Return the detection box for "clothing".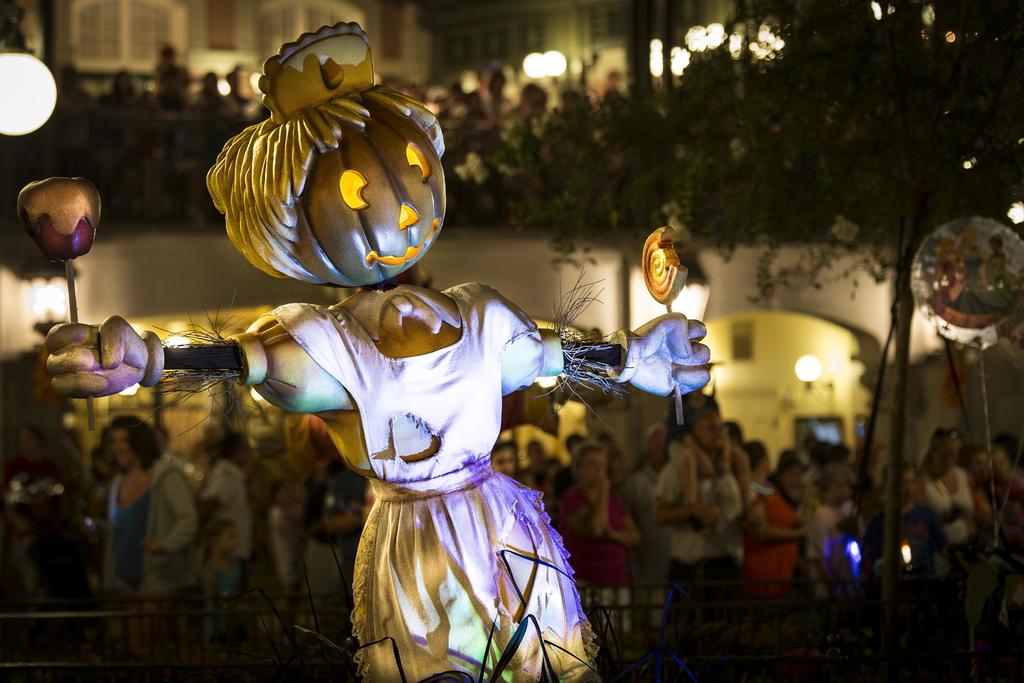
bbox(260, 252, 612, 650).
